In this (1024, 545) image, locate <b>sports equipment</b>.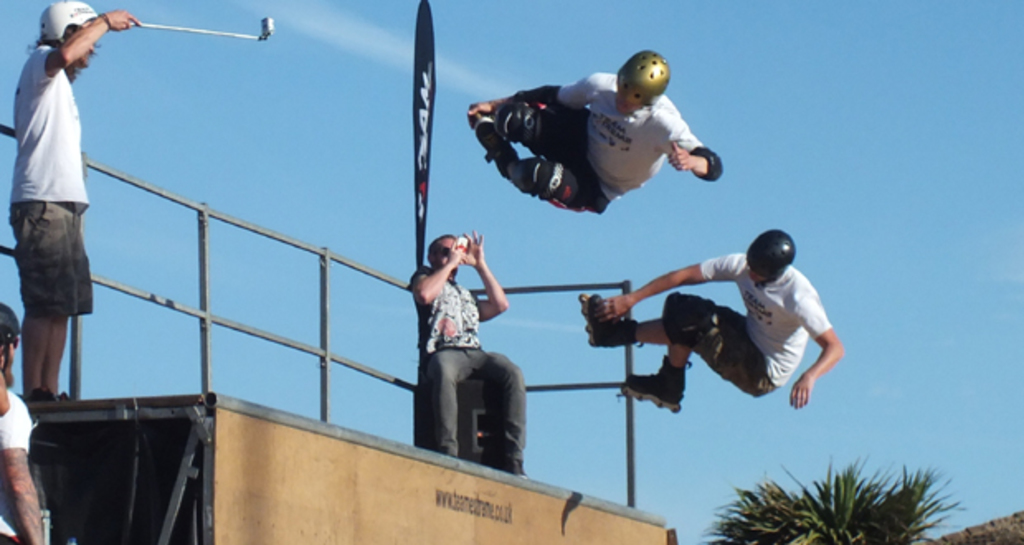
Bounding box: box(616, 355, 697, 413).
